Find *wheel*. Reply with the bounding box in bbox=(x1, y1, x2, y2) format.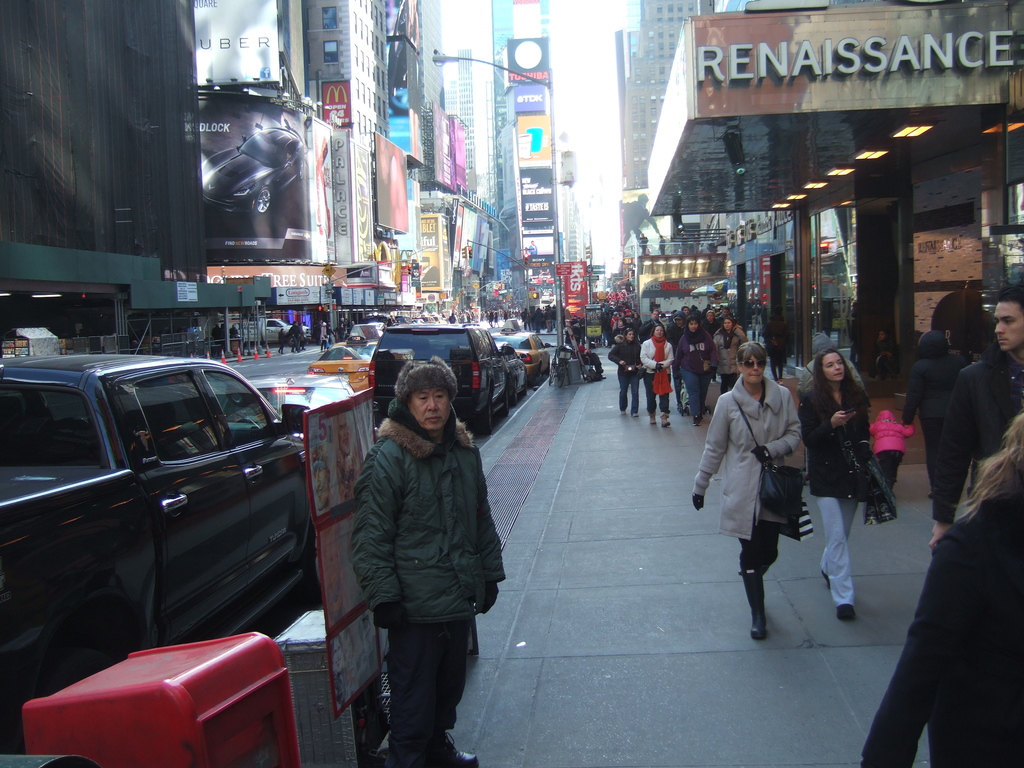
bbox=(557, 360, 564, 385).
